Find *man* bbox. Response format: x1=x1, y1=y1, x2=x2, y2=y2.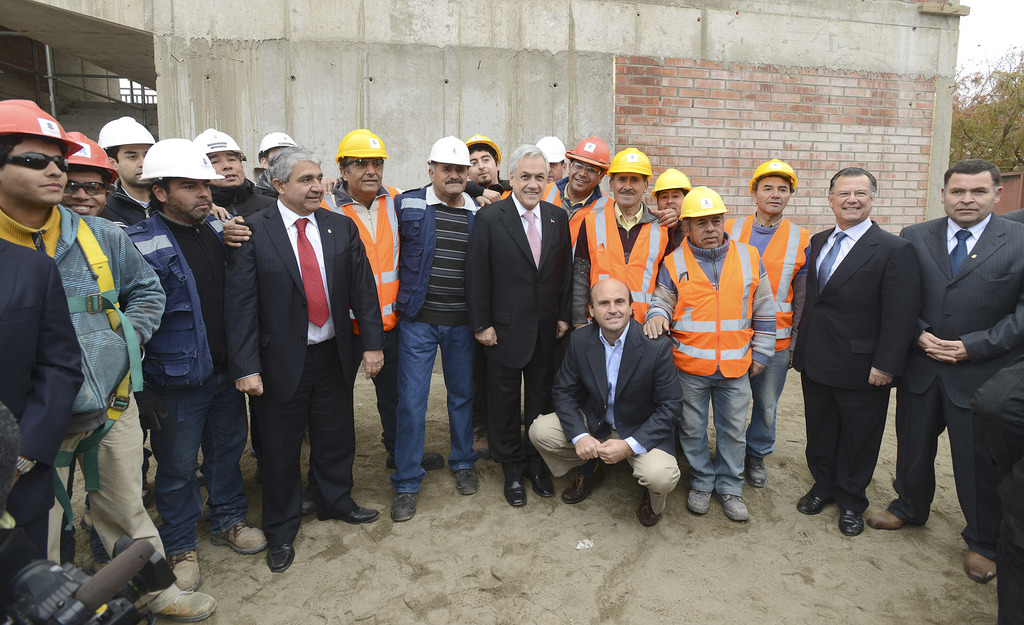
x1=970, y1=363, x2=1023, y2=624.
